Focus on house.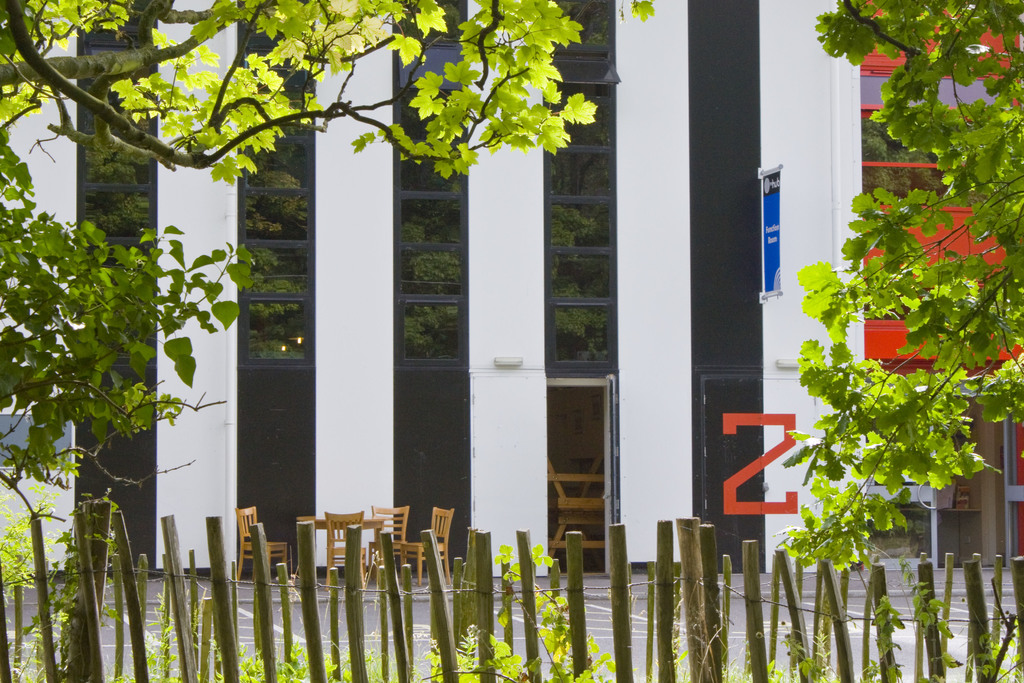
Focused at {"x1": 0, "y1": 0, "x2": 863, "y2": 579}.
